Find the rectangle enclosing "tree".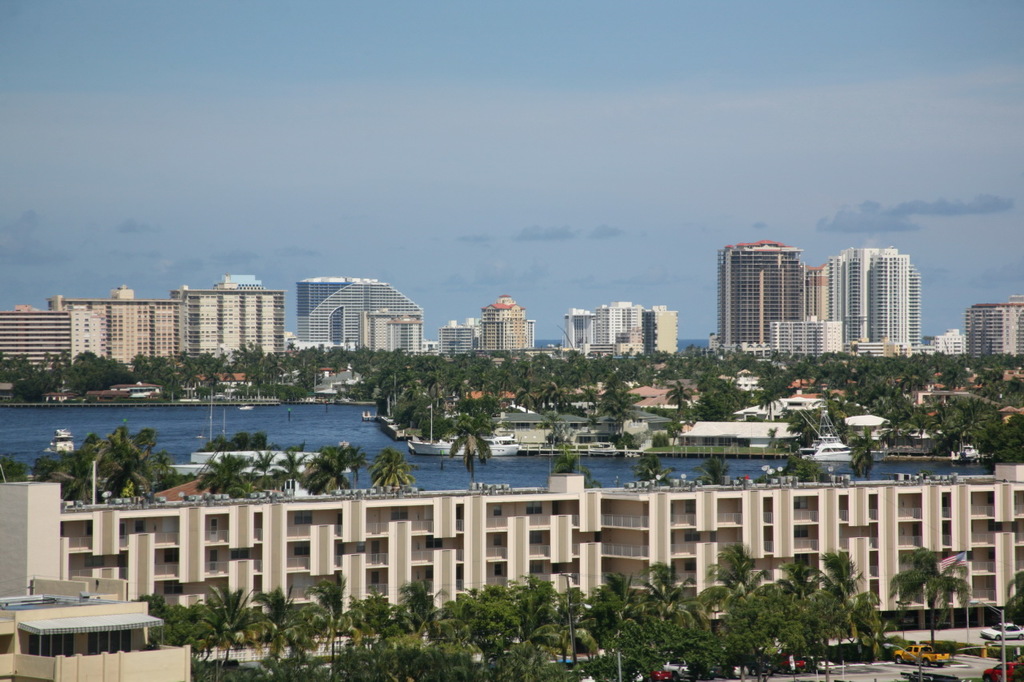
[x1=777, y1=433, x2=828, y2=489].
